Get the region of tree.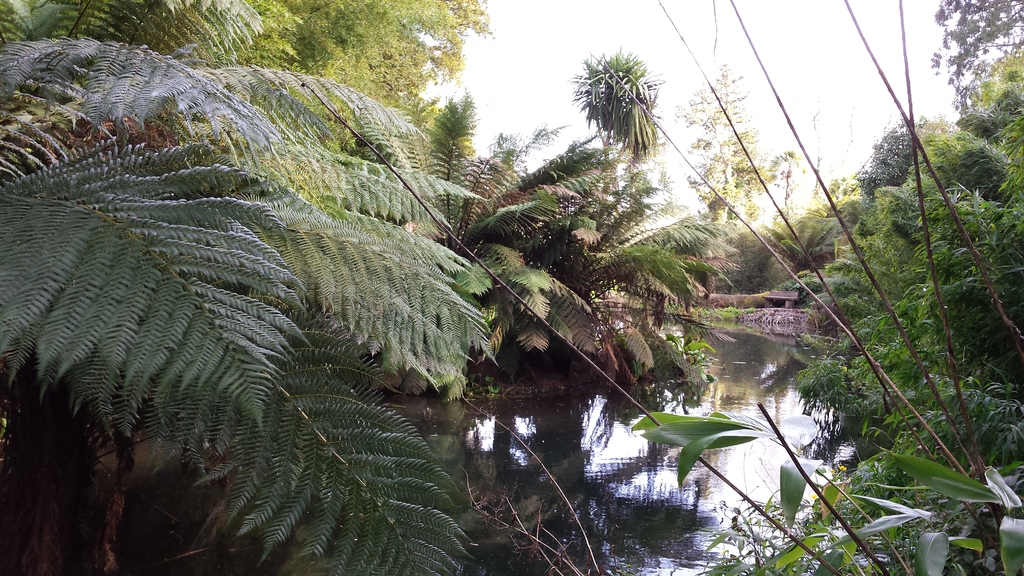
bbox=(753, 99, 1015, 505).
